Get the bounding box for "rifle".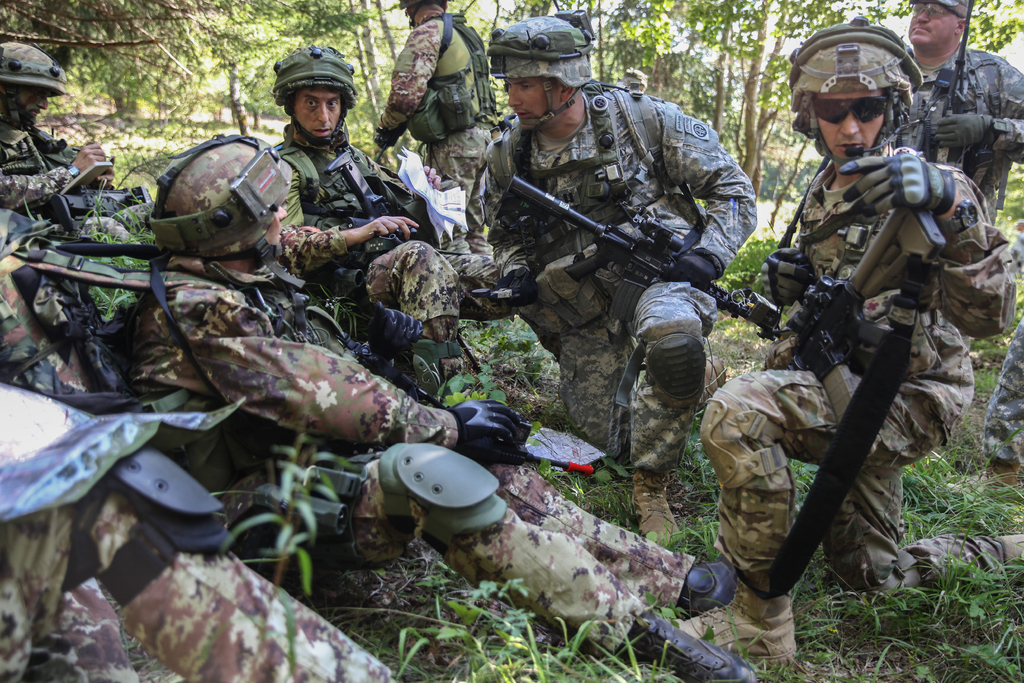
<region>321, 148, 417, 252</region>.
